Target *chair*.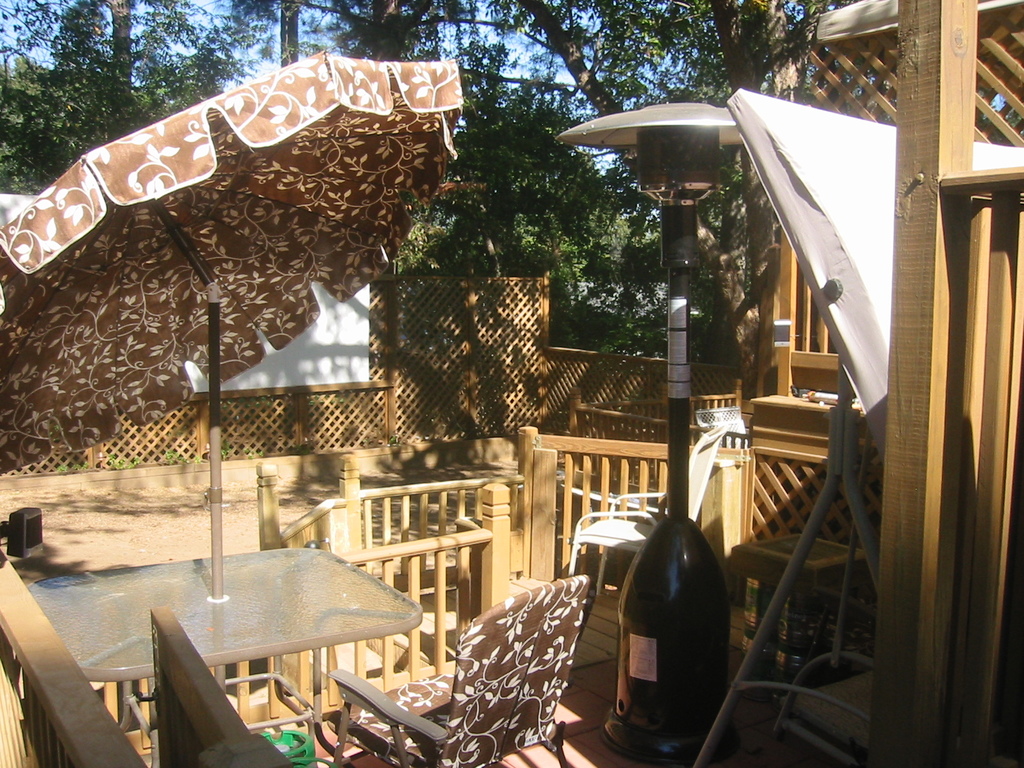
Target region: (571, 486, 670, 602).
